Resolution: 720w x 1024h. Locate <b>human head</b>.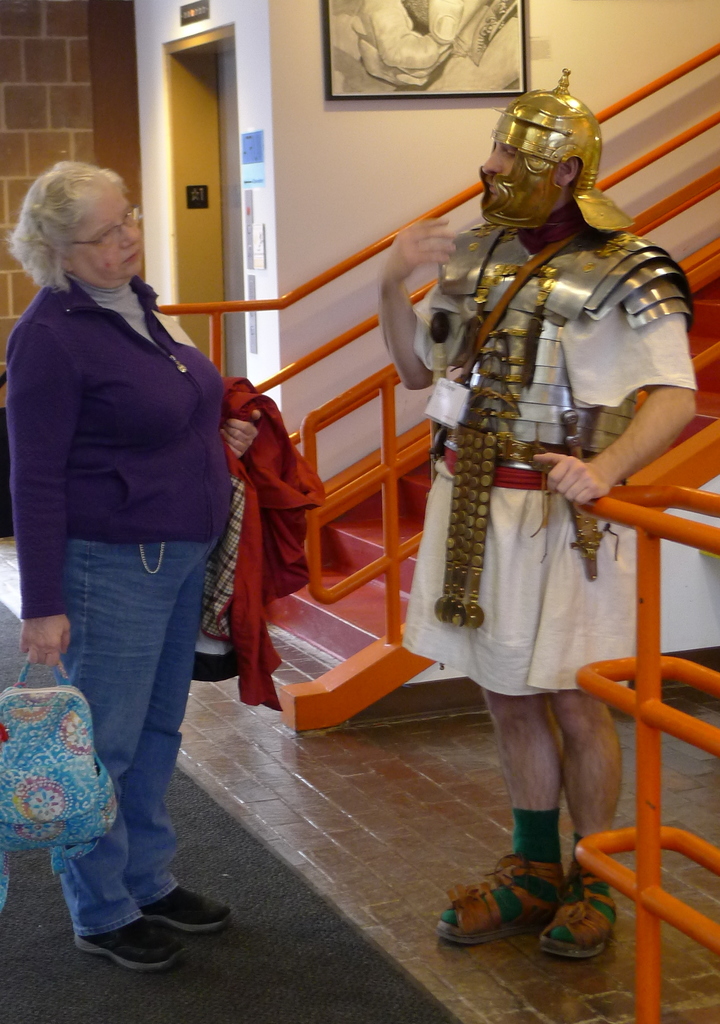
l=490, t=87, r=618, b=232.
